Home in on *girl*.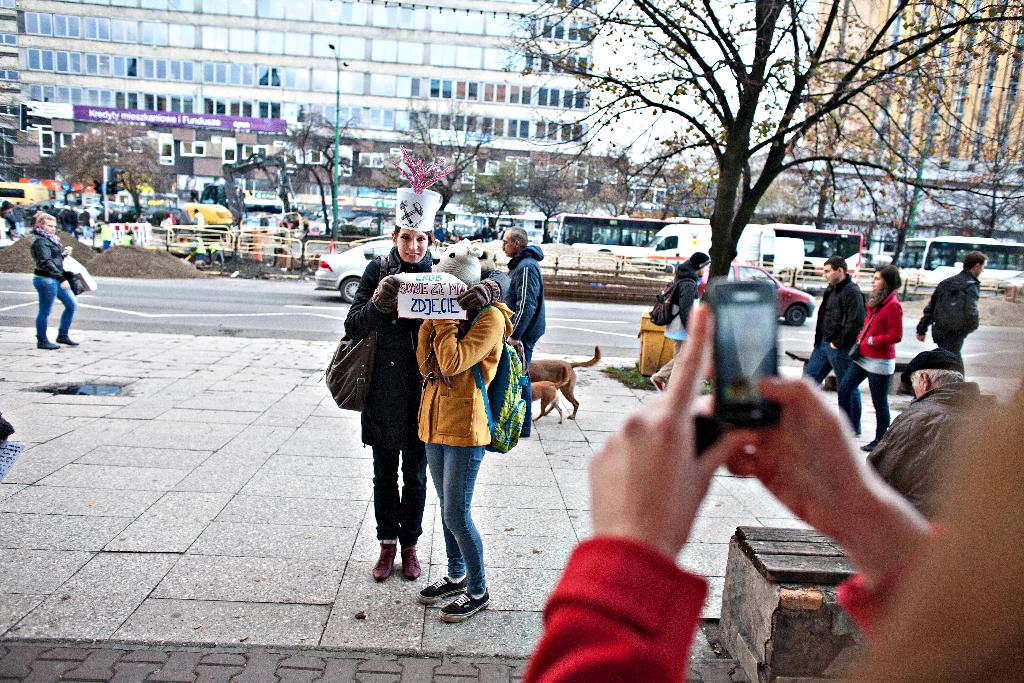
Homed in at 646/249/711/388.
